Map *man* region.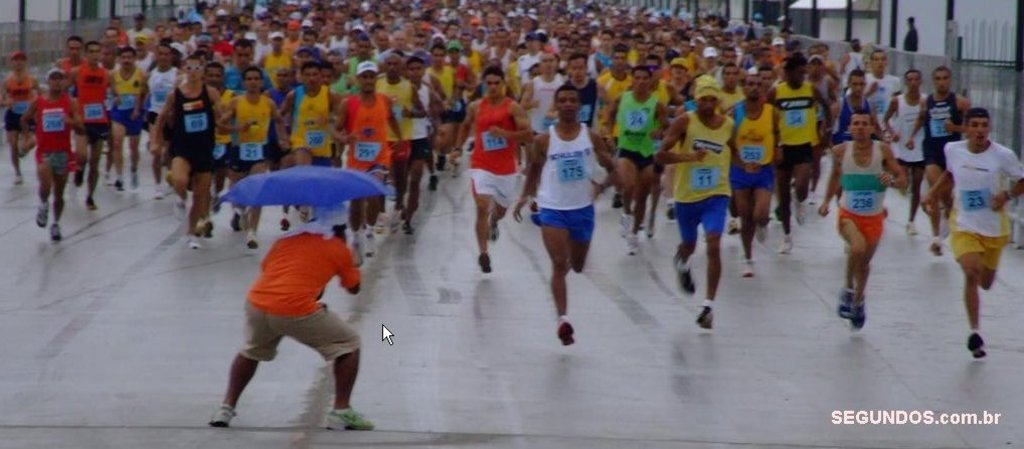
Mapped to 724 73 783 276.
